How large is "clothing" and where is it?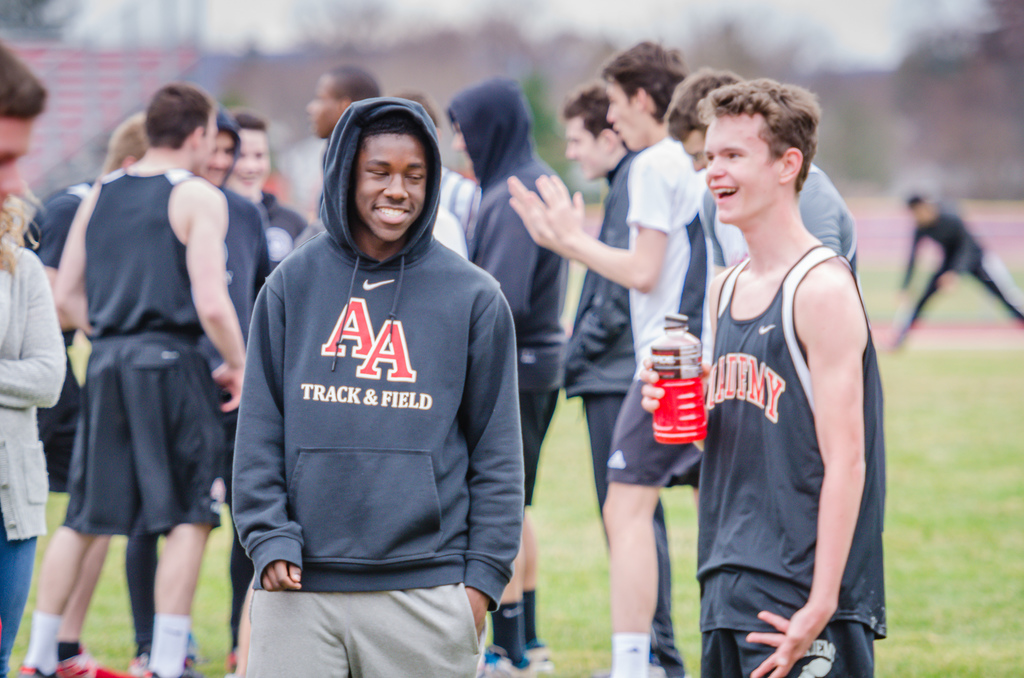
Bounding box: select_region(708, 163, 855, 265).
